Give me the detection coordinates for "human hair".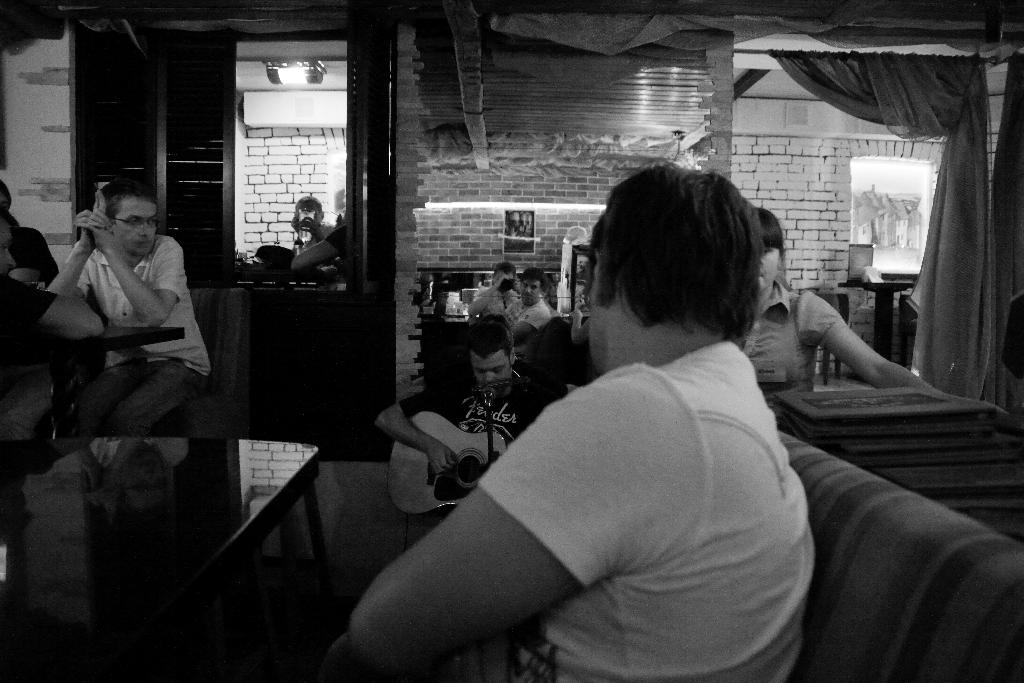
{"x1": 518, "y1": 263, "x2": 543, "y2": 279}.
